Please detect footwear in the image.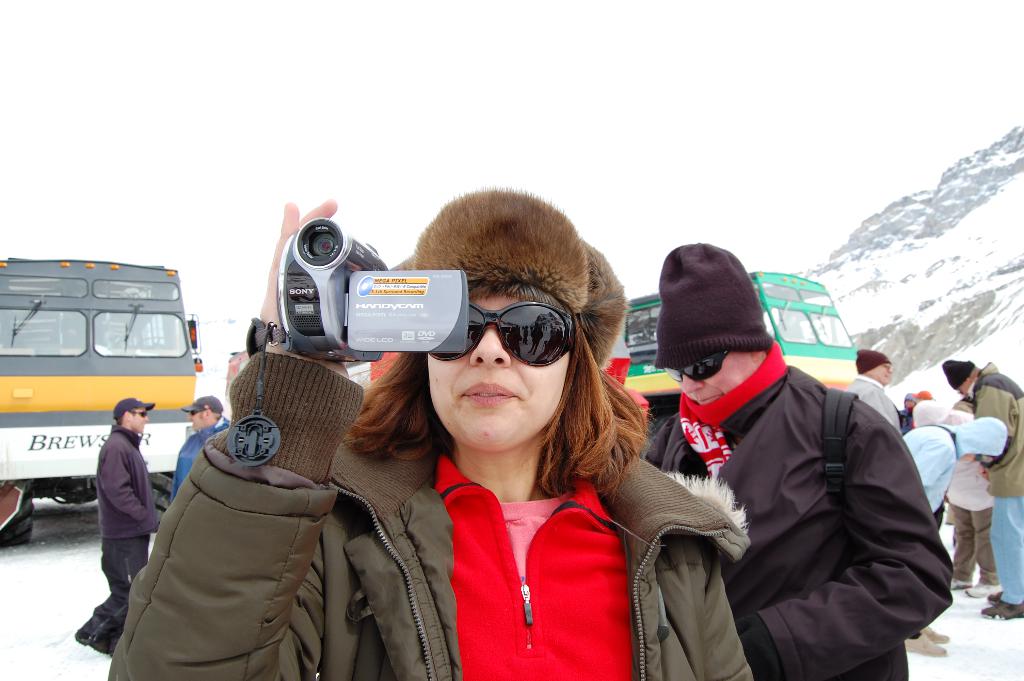
<bbox>948, 574, 971, 587</bbox>.
